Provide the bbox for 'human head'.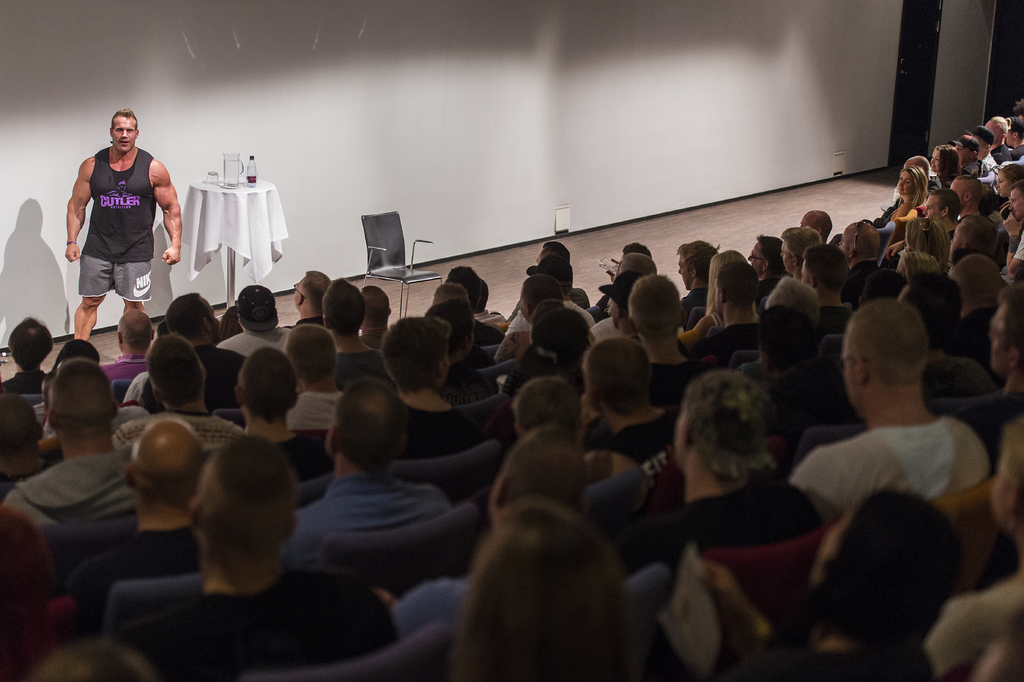
(x1=995, y1=415, x2=1023, y2=542).
